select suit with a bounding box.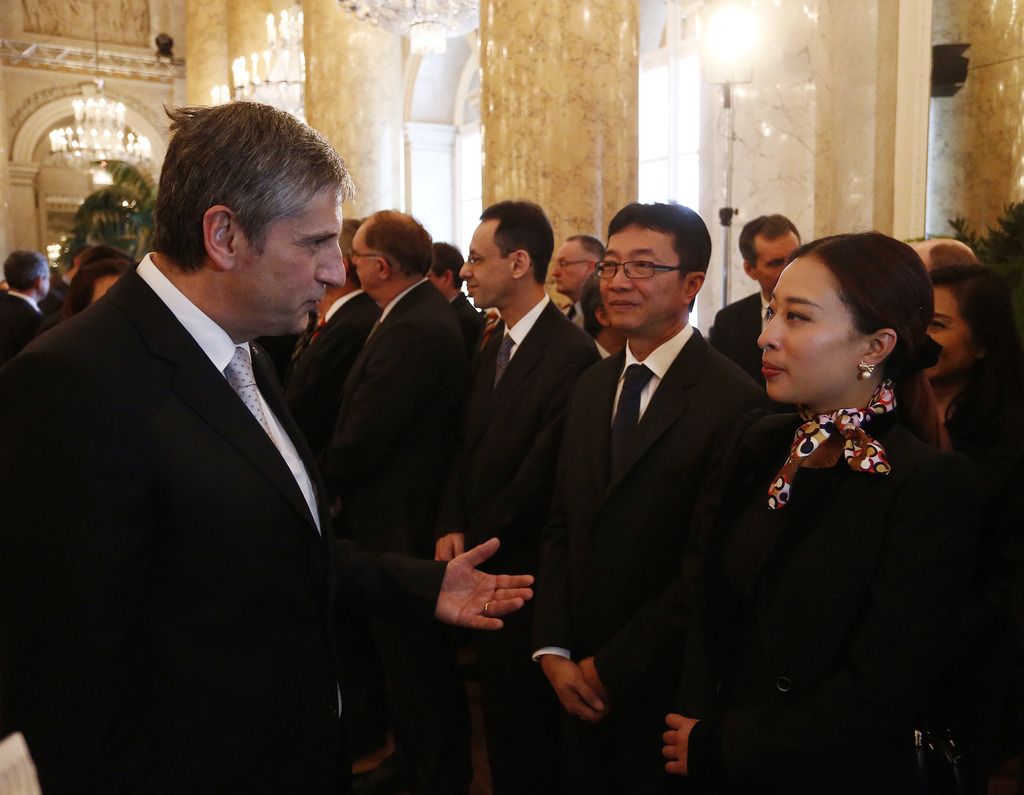
box(0, 288, 49, 367).
